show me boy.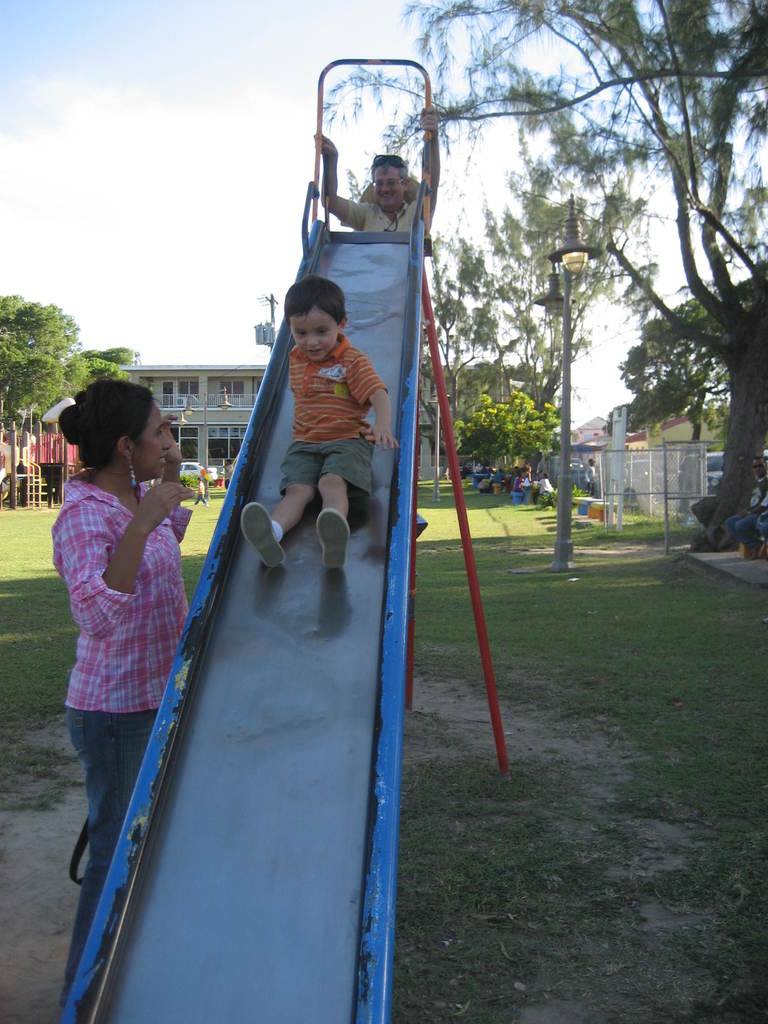
boy is here: select_region(193, 479, 209, 506).
